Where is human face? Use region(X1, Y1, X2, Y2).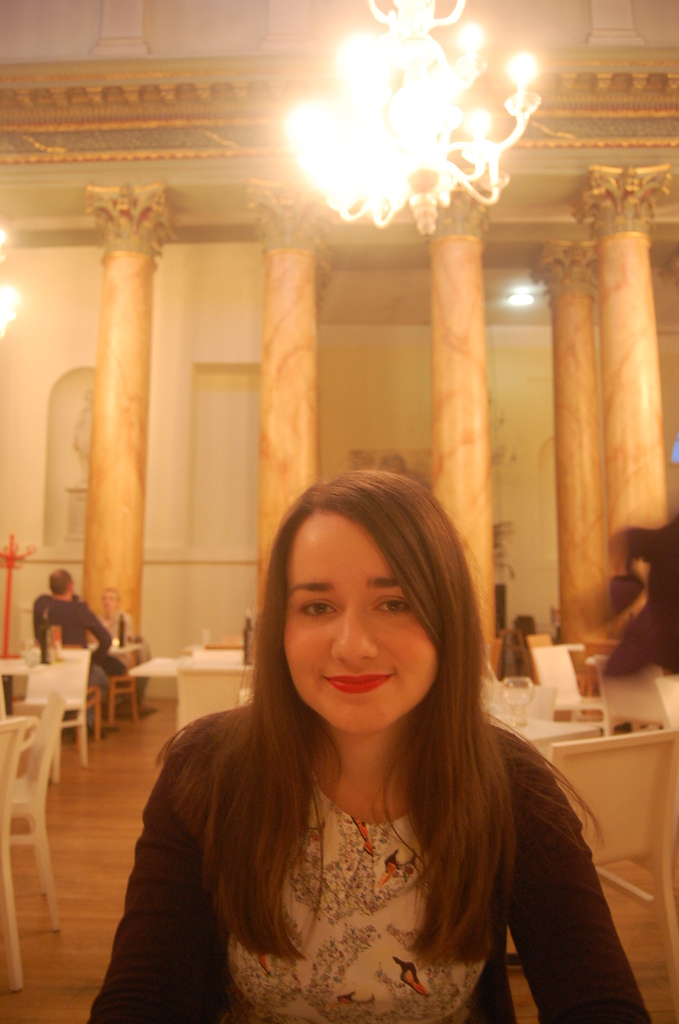
region(275, 503, 432, 739).
